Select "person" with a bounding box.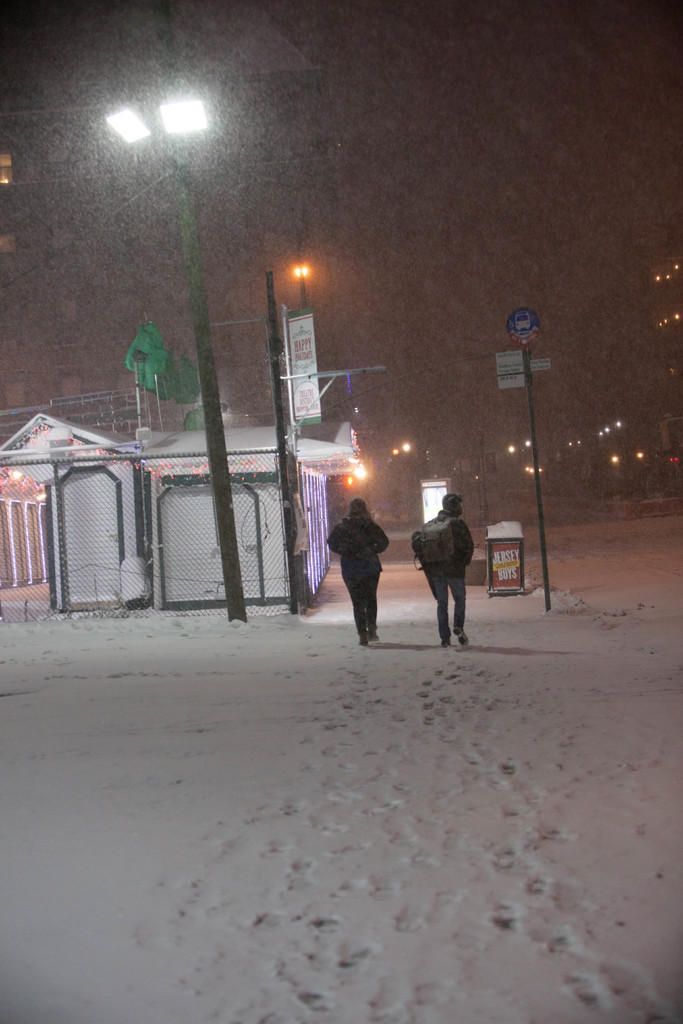
x1=410, y1=490, x2=478, y2=644.
